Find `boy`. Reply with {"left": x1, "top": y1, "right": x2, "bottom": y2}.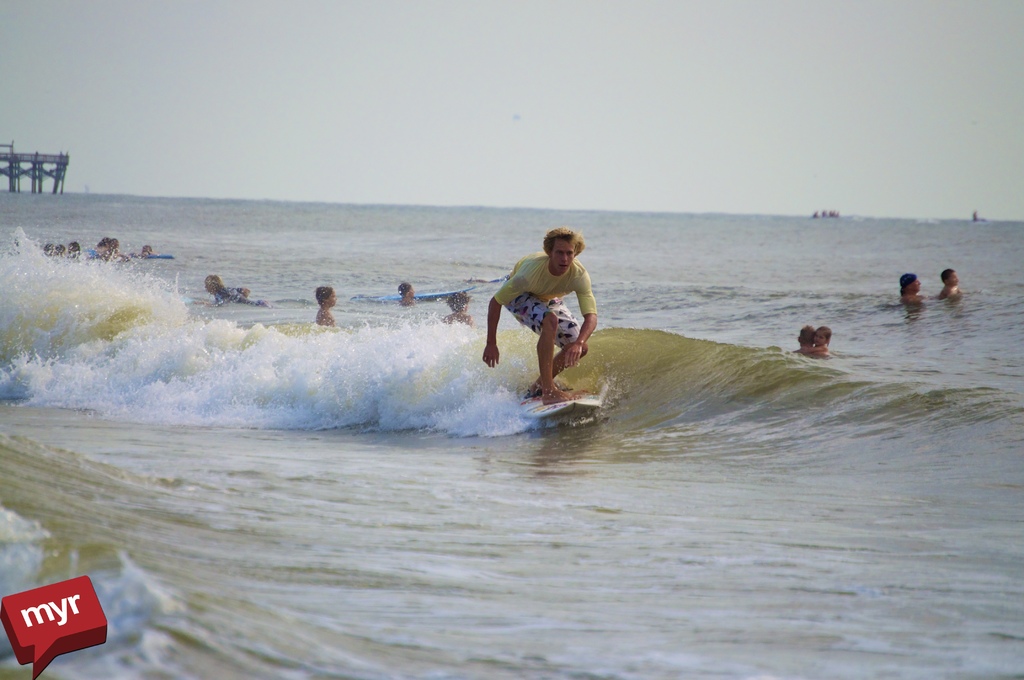
{"left": 483, "top": 229, "right": 596, "bottom": 406}.
